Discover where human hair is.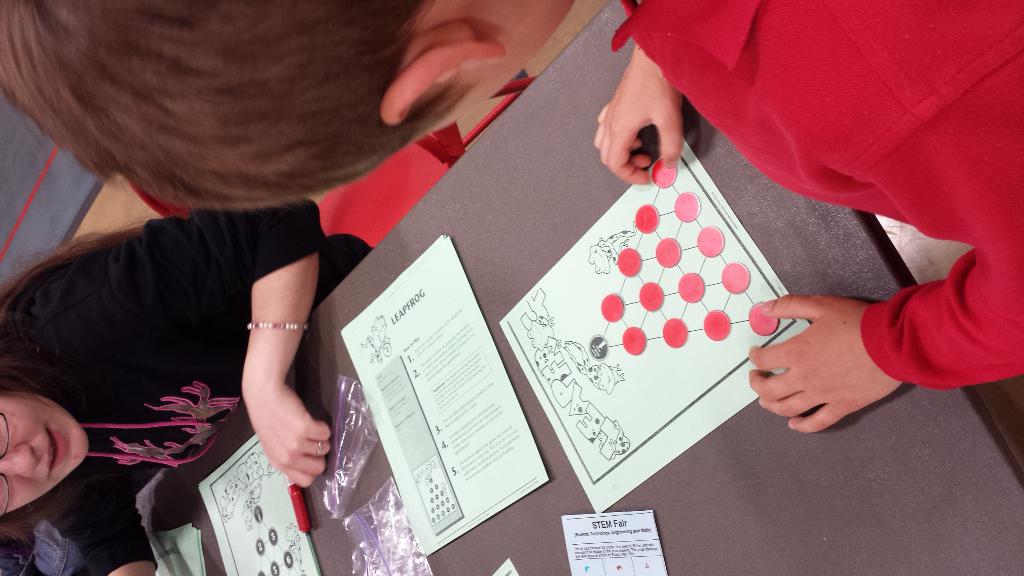
Discovered at (x1=0, y1=340, x2=72, y2=545).
